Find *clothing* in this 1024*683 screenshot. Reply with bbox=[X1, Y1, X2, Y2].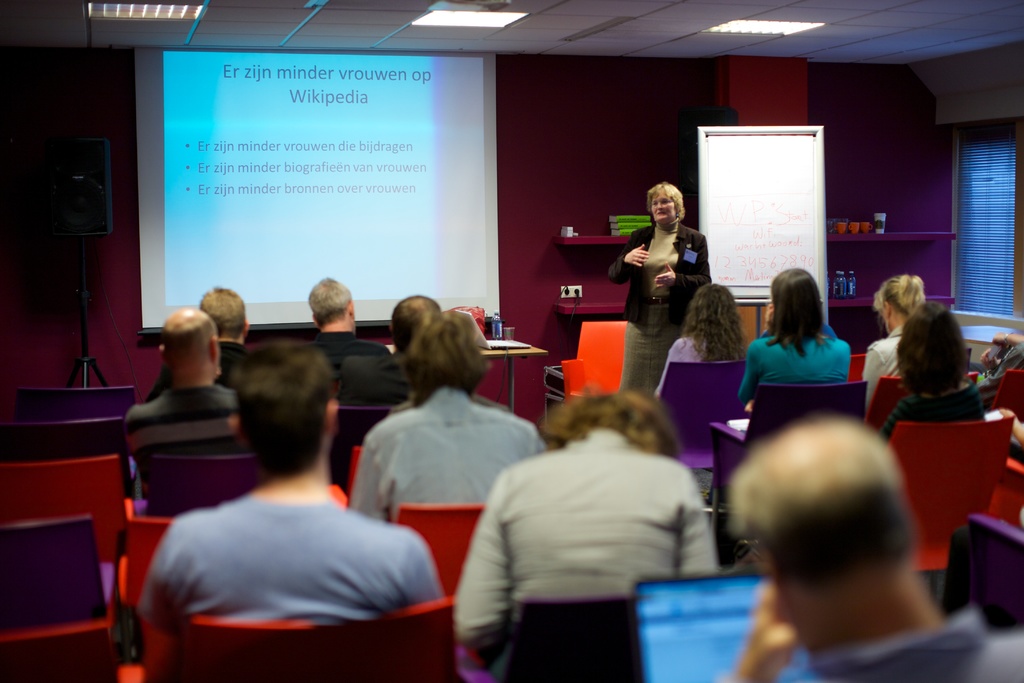
bbox=[124, 384, 253, 493].
